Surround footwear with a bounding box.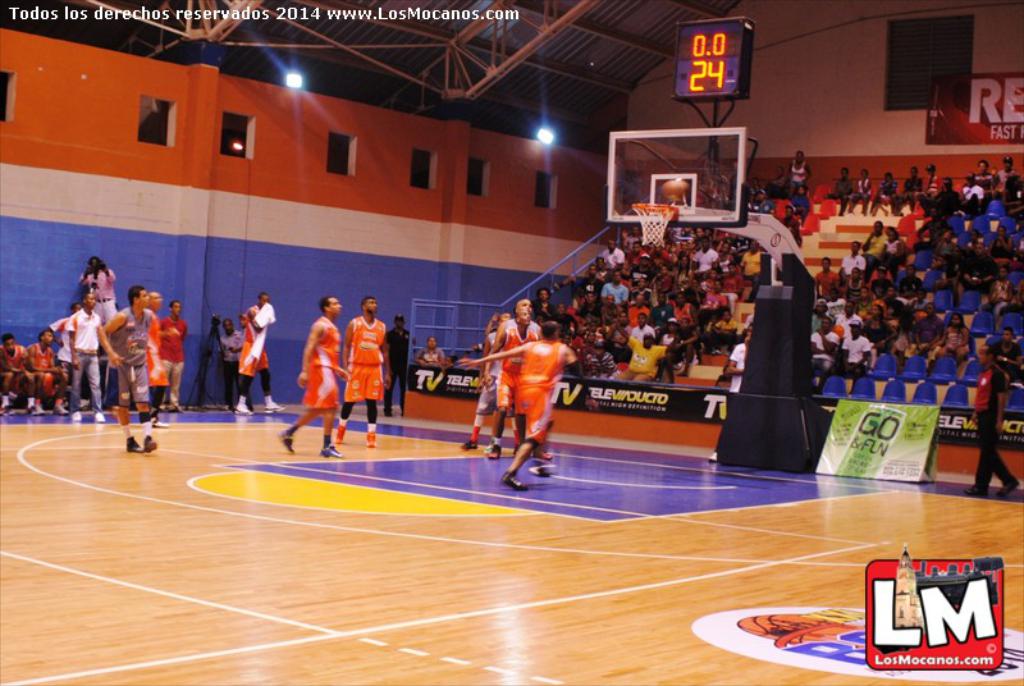
box=[502, 471, 534, 493].
